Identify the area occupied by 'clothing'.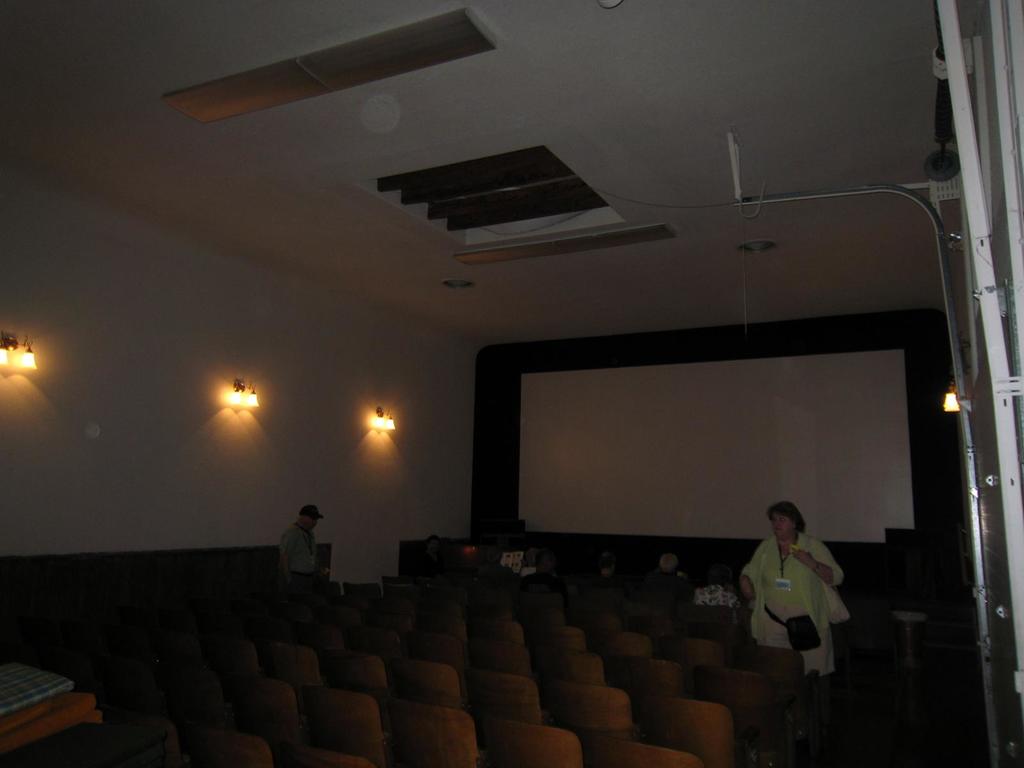
Area: bbox=[286, 520, 326, 590].
